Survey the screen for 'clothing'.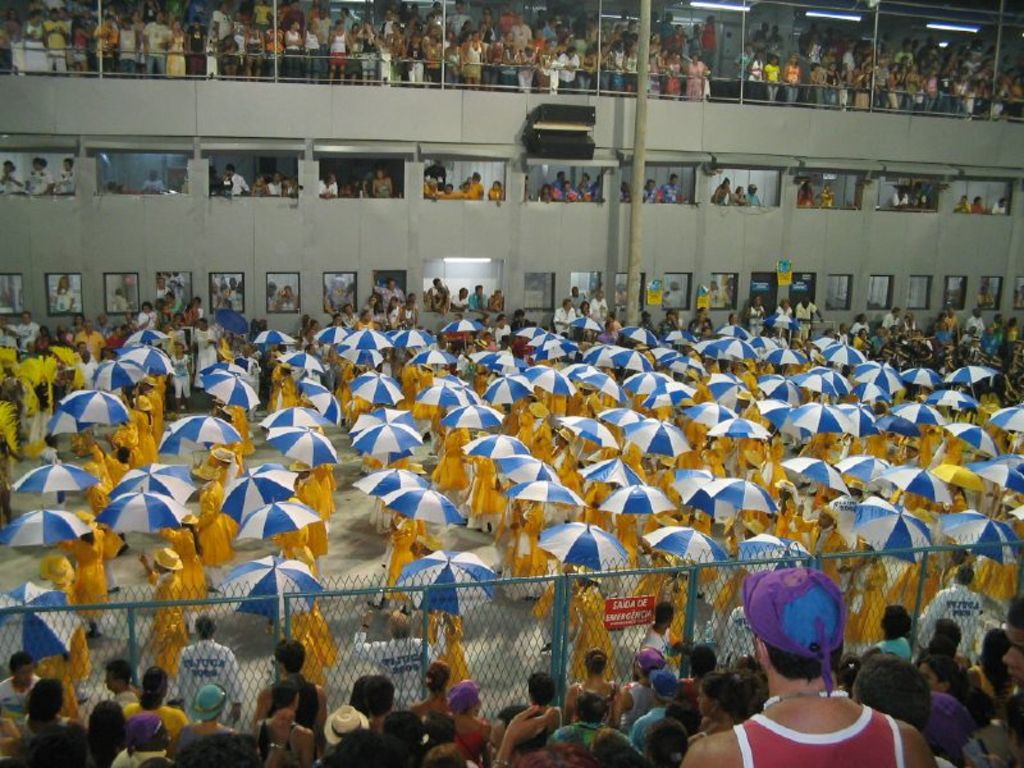
Survey found: [956,196,969,214].
